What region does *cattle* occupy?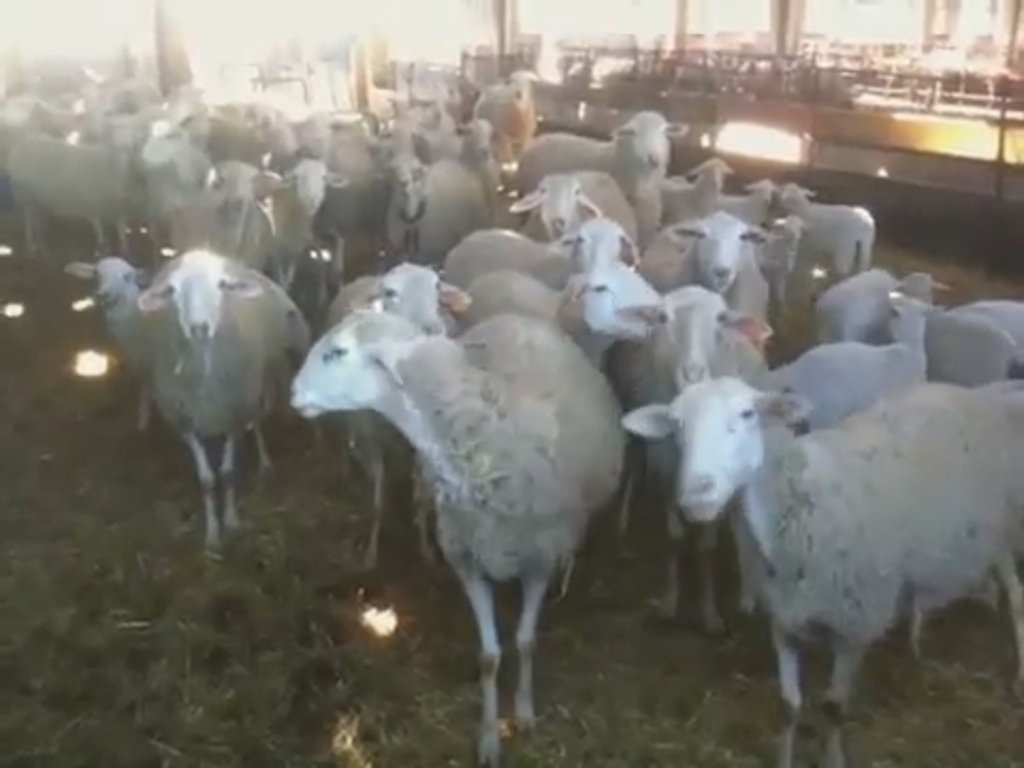
select_region(649, 361, 988, 727).
